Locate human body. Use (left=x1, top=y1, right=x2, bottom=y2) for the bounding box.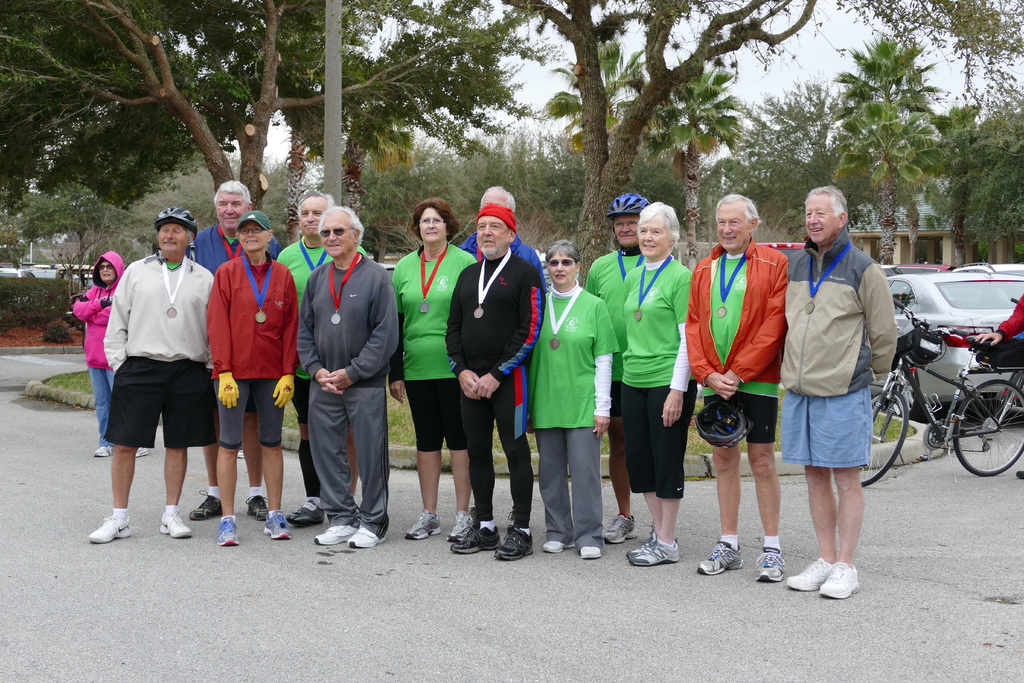
(left=441, top=206, right=542, bottom=569).
